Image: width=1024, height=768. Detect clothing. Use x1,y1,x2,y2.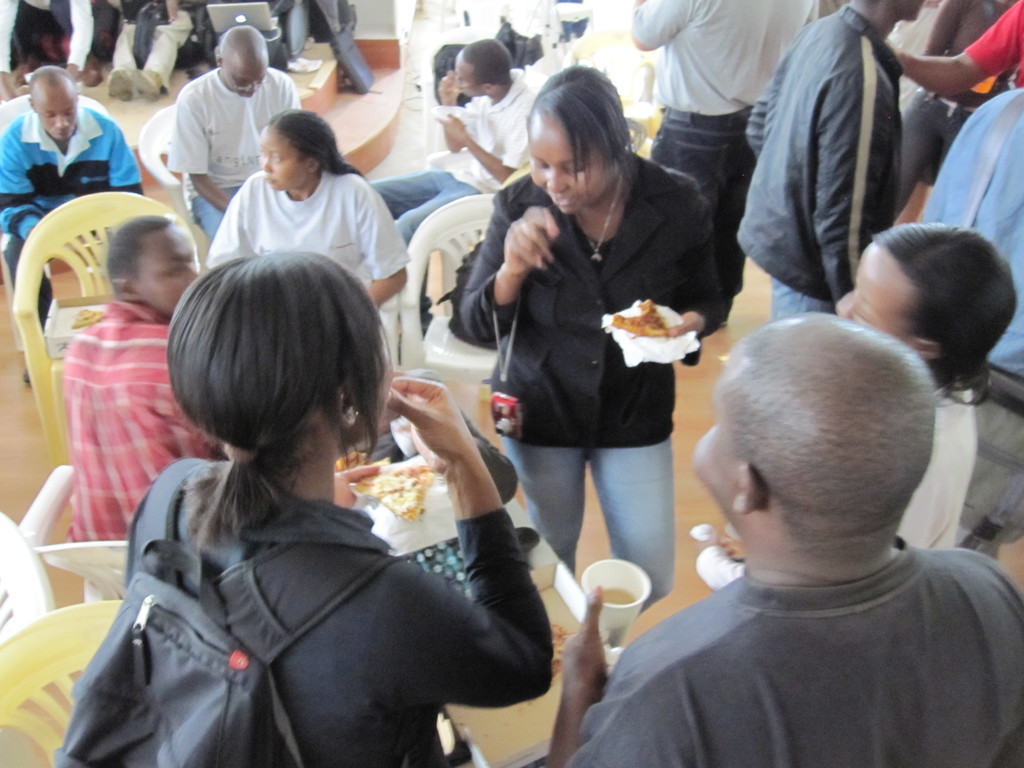
0,94,138,321.
